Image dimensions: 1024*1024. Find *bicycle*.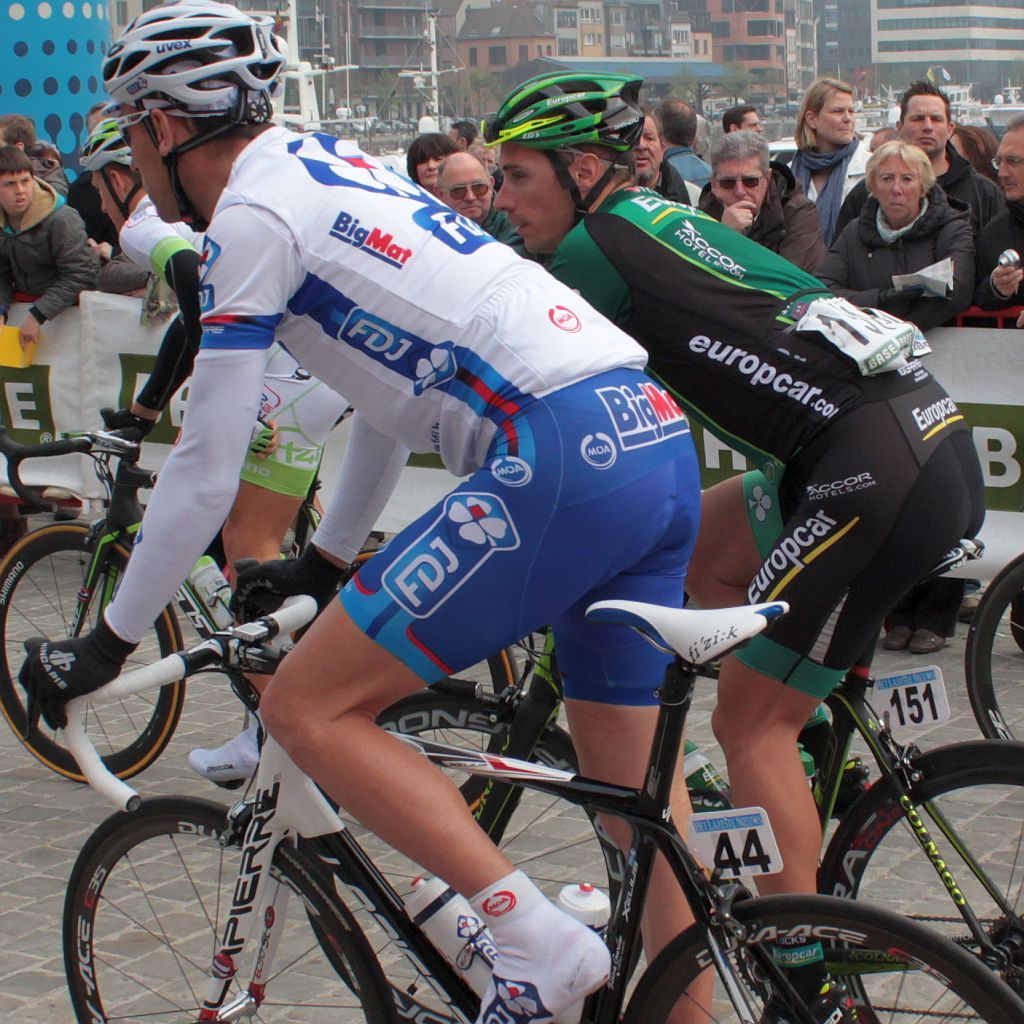
<box>299,533,1023,1023</box>.
